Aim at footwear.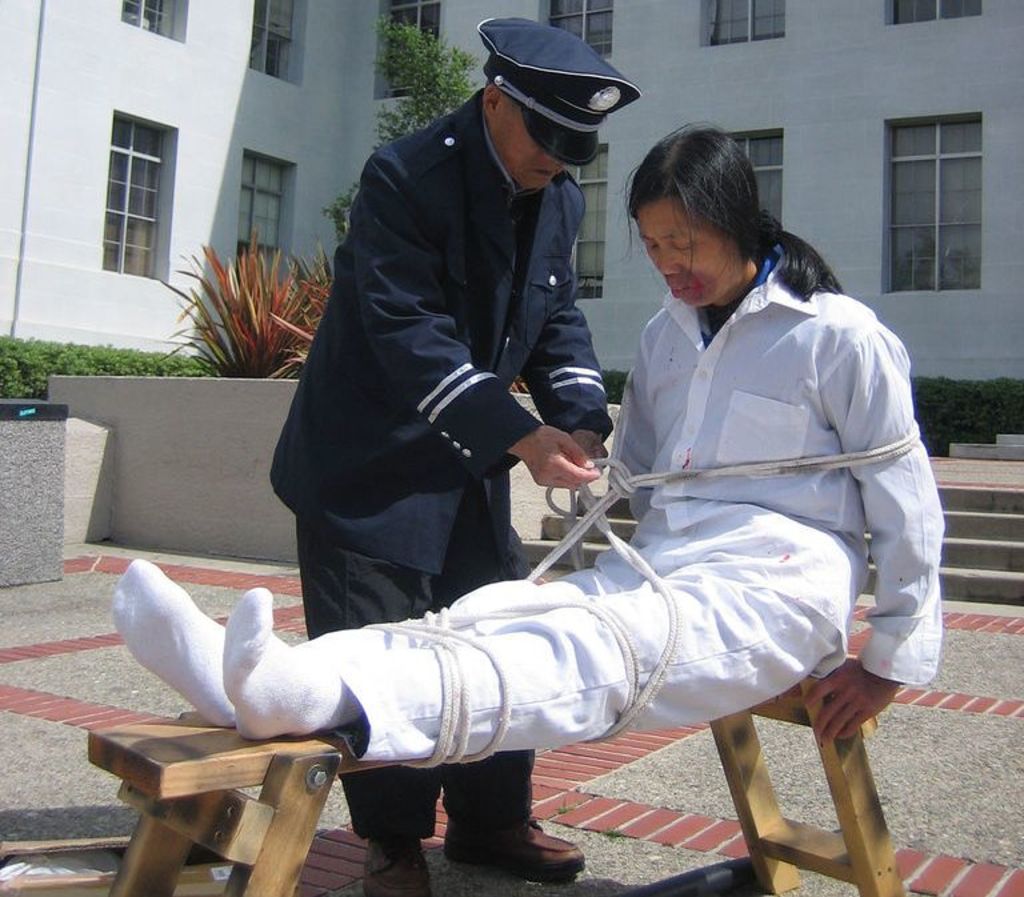
Aimed at 439/806/584/874.
